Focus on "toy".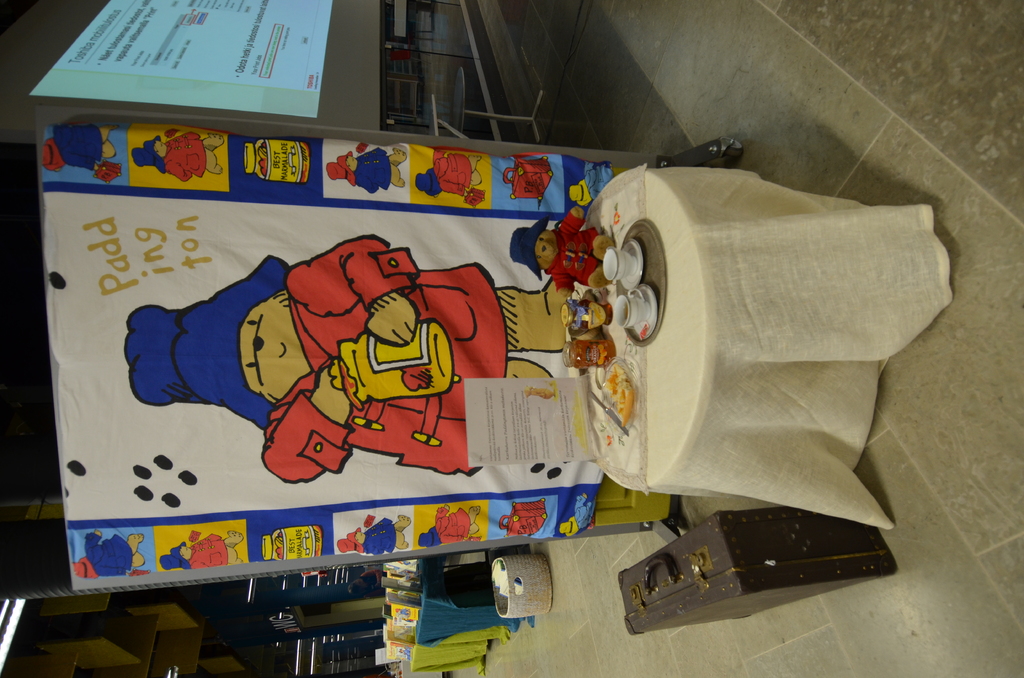
Focused at [left=326, top=148, right=408, bottom=195].
